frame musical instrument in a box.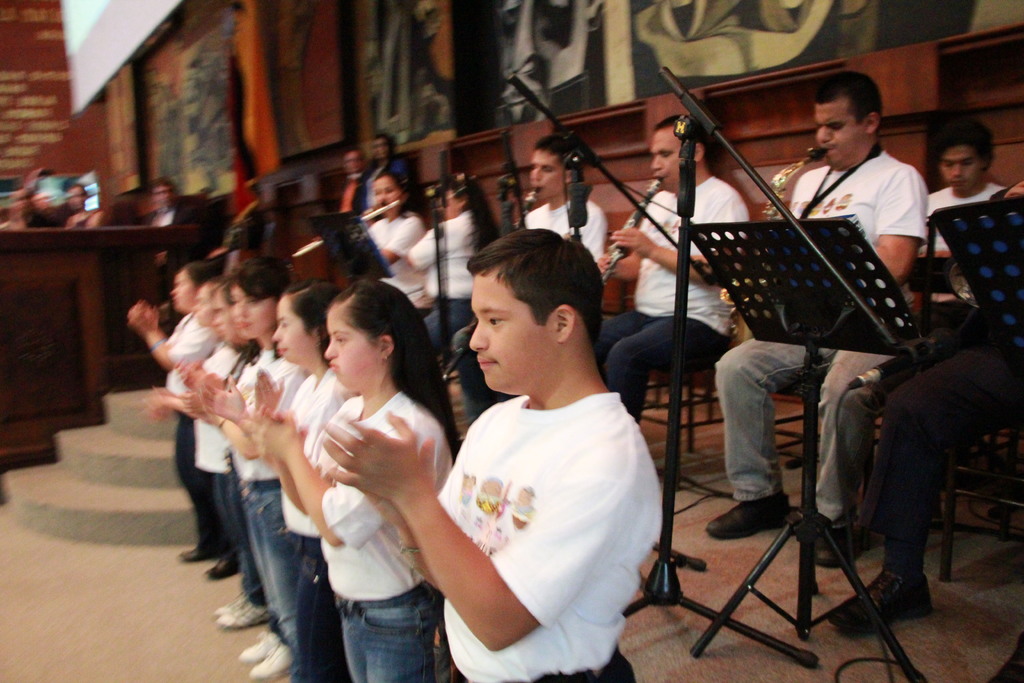
bbox=[515, 192, 541, 229].
